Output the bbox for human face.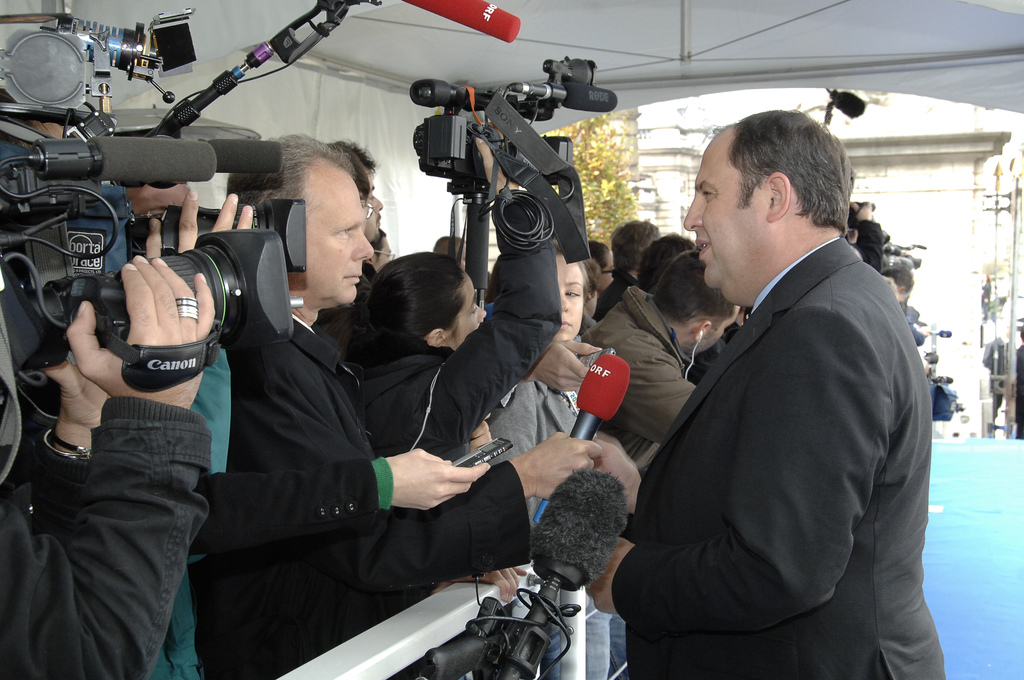
Rect(307, 160, 371, 303).
